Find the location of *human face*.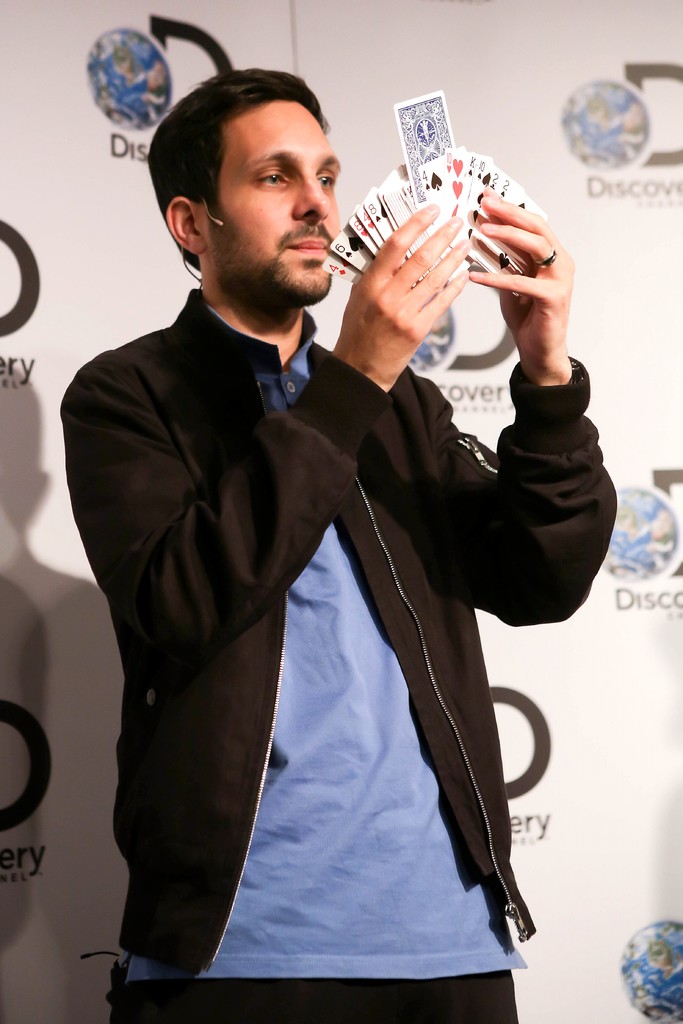
Location: Rect(204, 102, 342, 318).
